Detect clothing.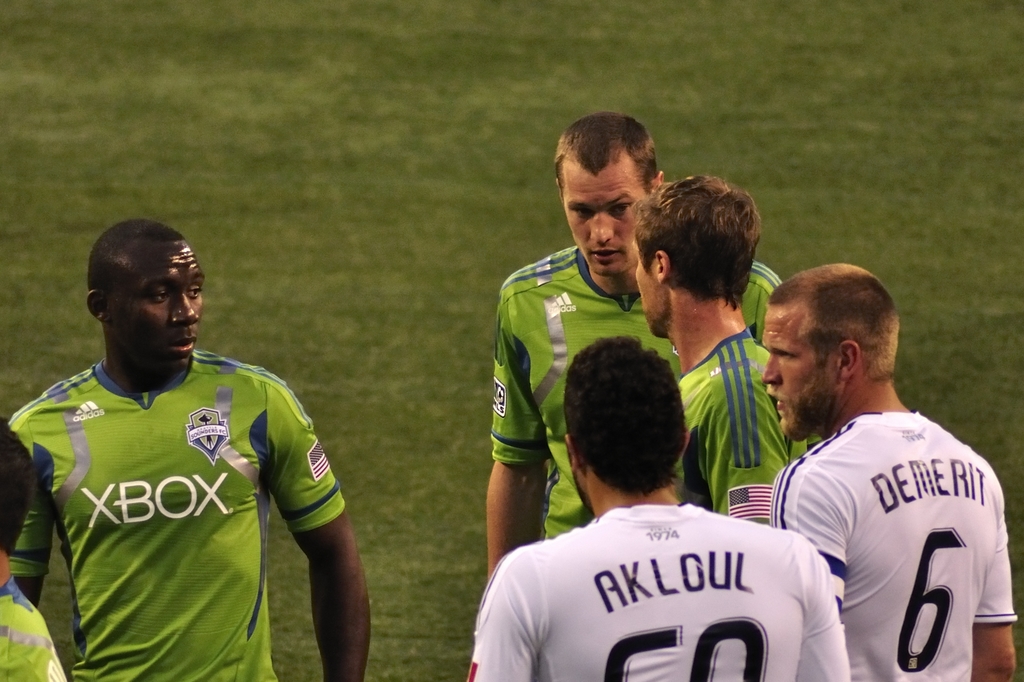
Detected at 488,245,822,541.
